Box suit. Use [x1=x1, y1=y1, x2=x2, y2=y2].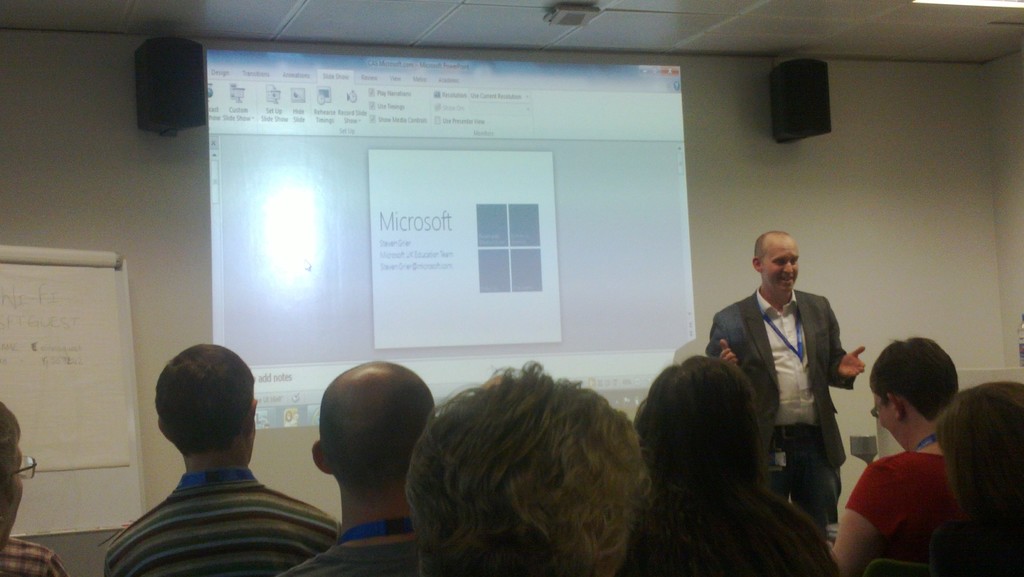
[x1=728, y1=245, x2=863, y2=518].
